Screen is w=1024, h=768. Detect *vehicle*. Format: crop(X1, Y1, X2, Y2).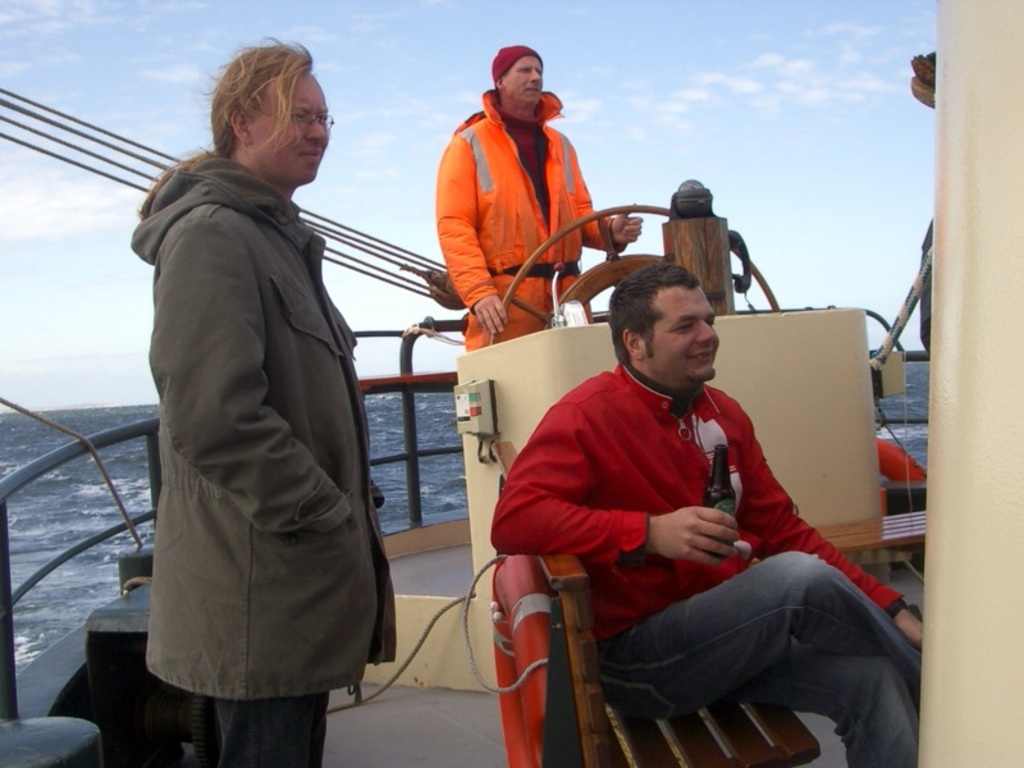
crop(0, 47, 937, 767).
